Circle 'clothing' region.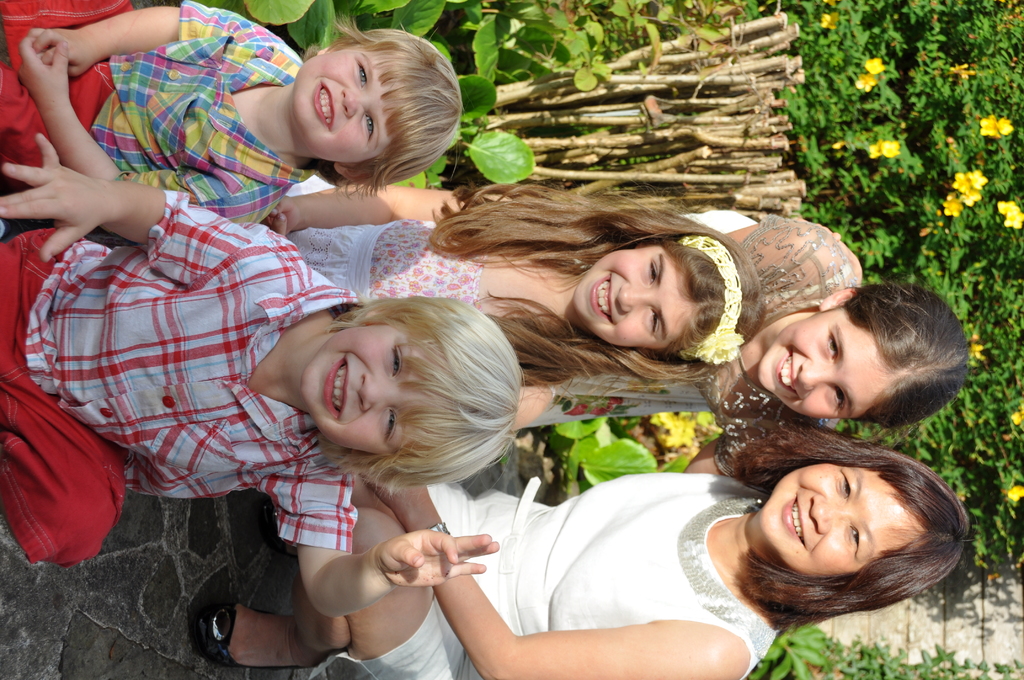
Region: BBox(279, 213, 496, 311).
